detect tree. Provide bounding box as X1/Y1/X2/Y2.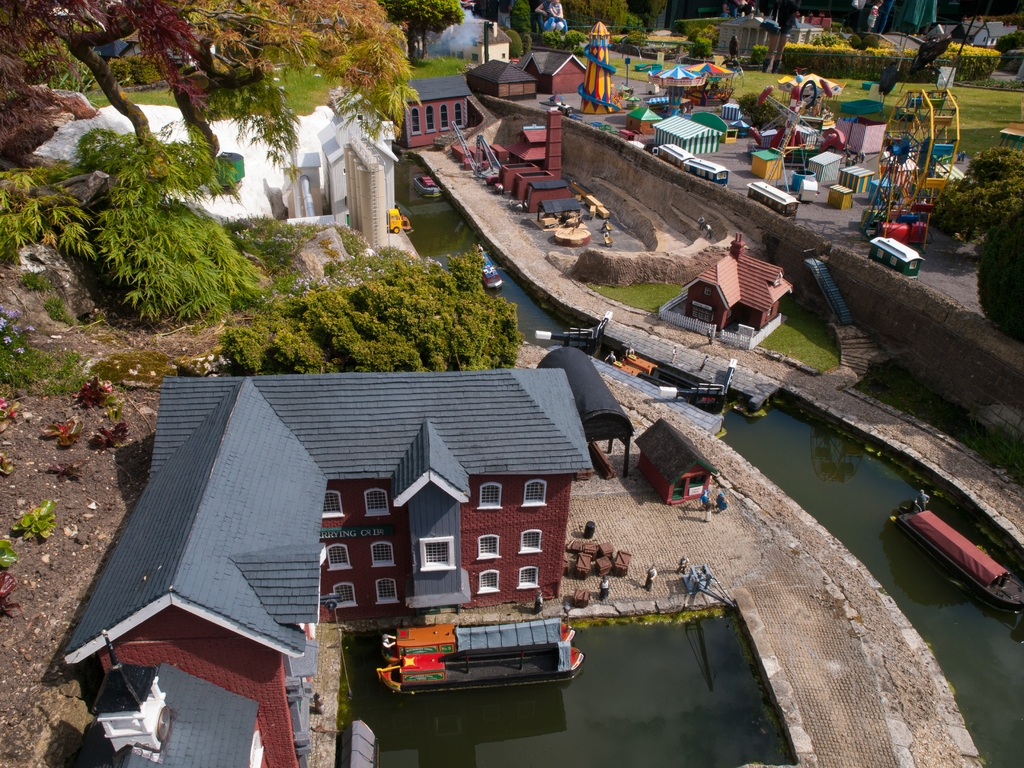
979/207/1023/342.
